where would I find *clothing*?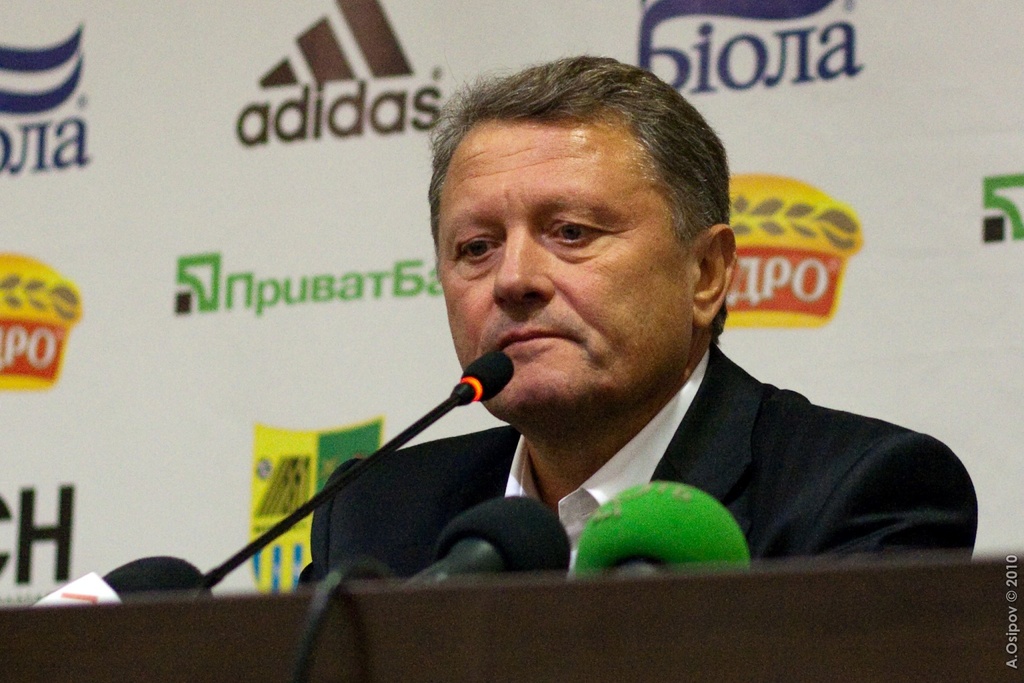
At <box>272,339,996,600</box>.
